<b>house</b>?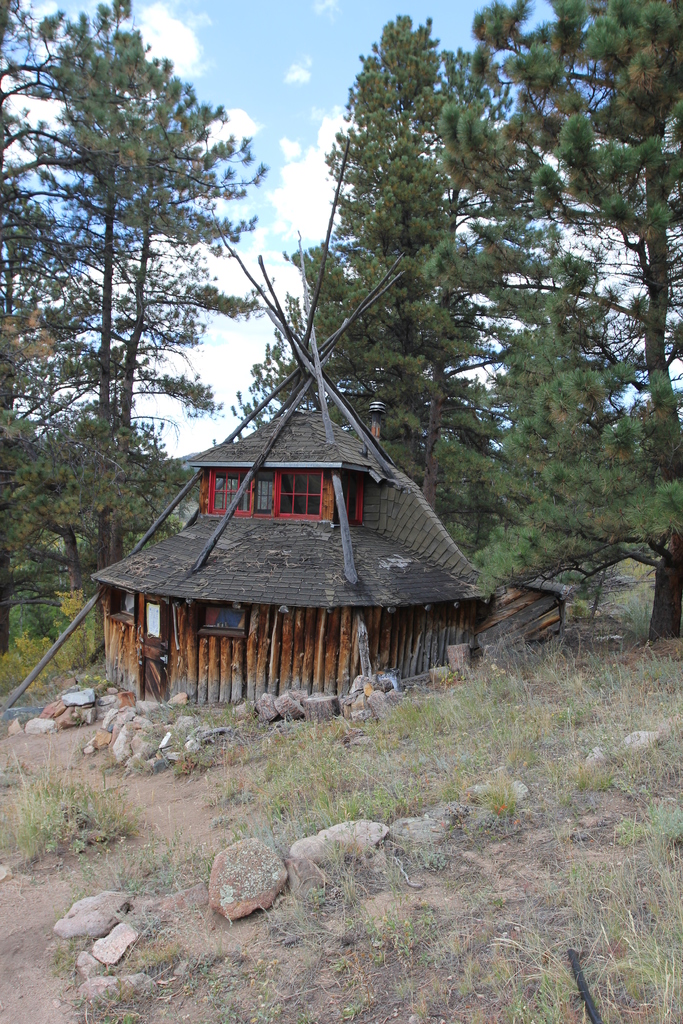
0:135:506:719
